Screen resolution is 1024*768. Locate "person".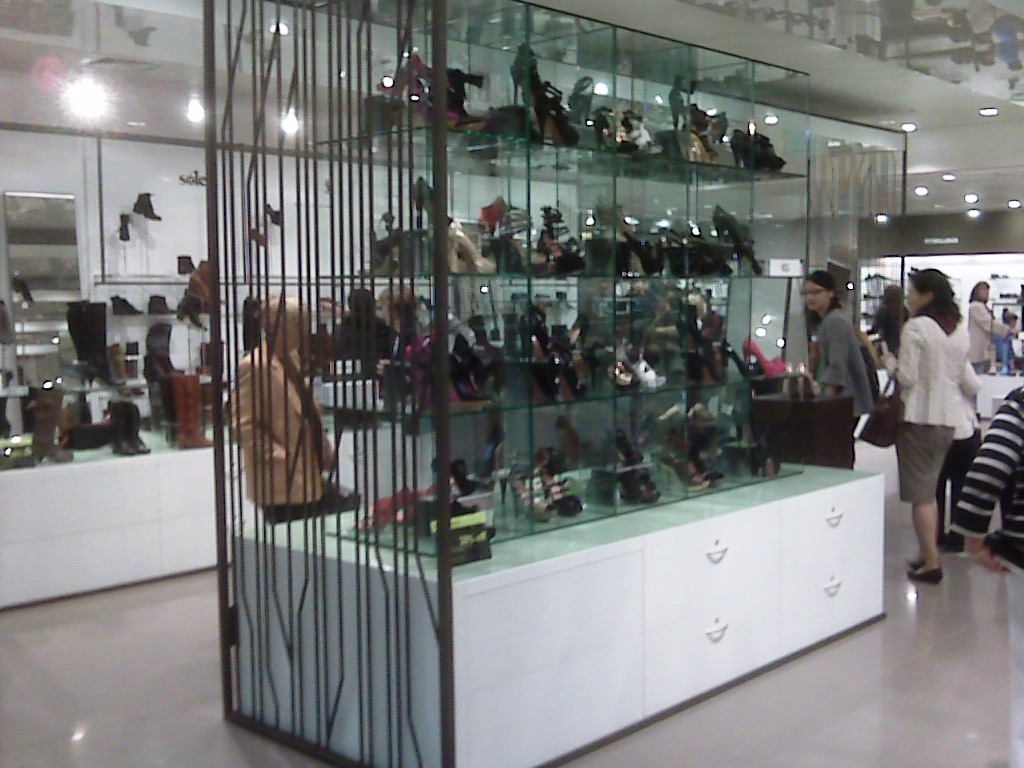
l=939, t=346, r=988, b=547.
